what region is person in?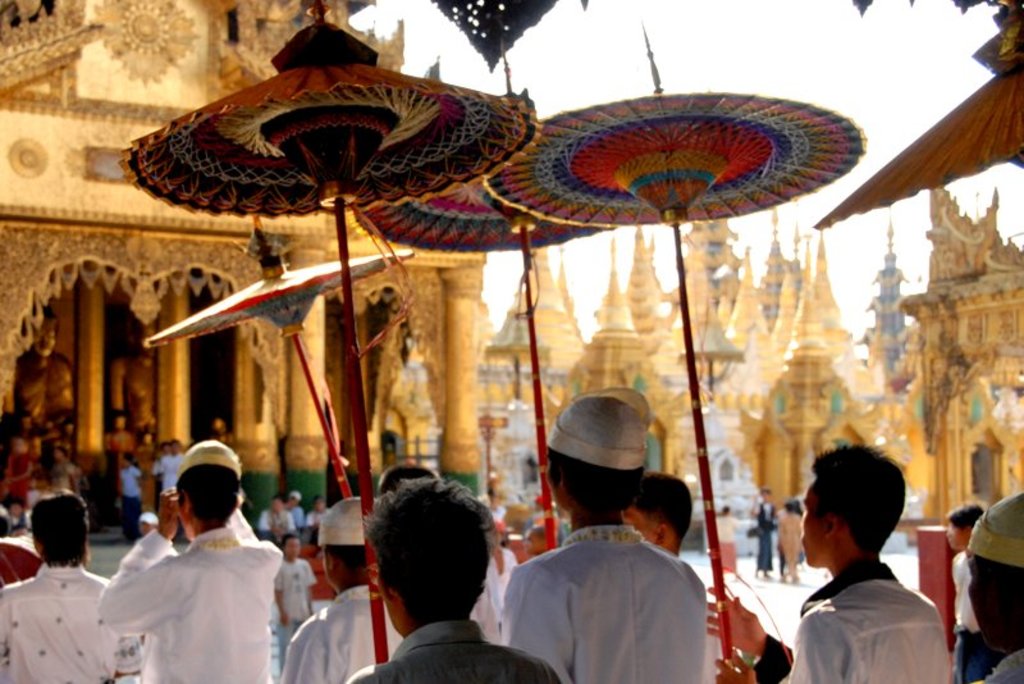
x1=282 y1=491 x2=411 y2=680.
